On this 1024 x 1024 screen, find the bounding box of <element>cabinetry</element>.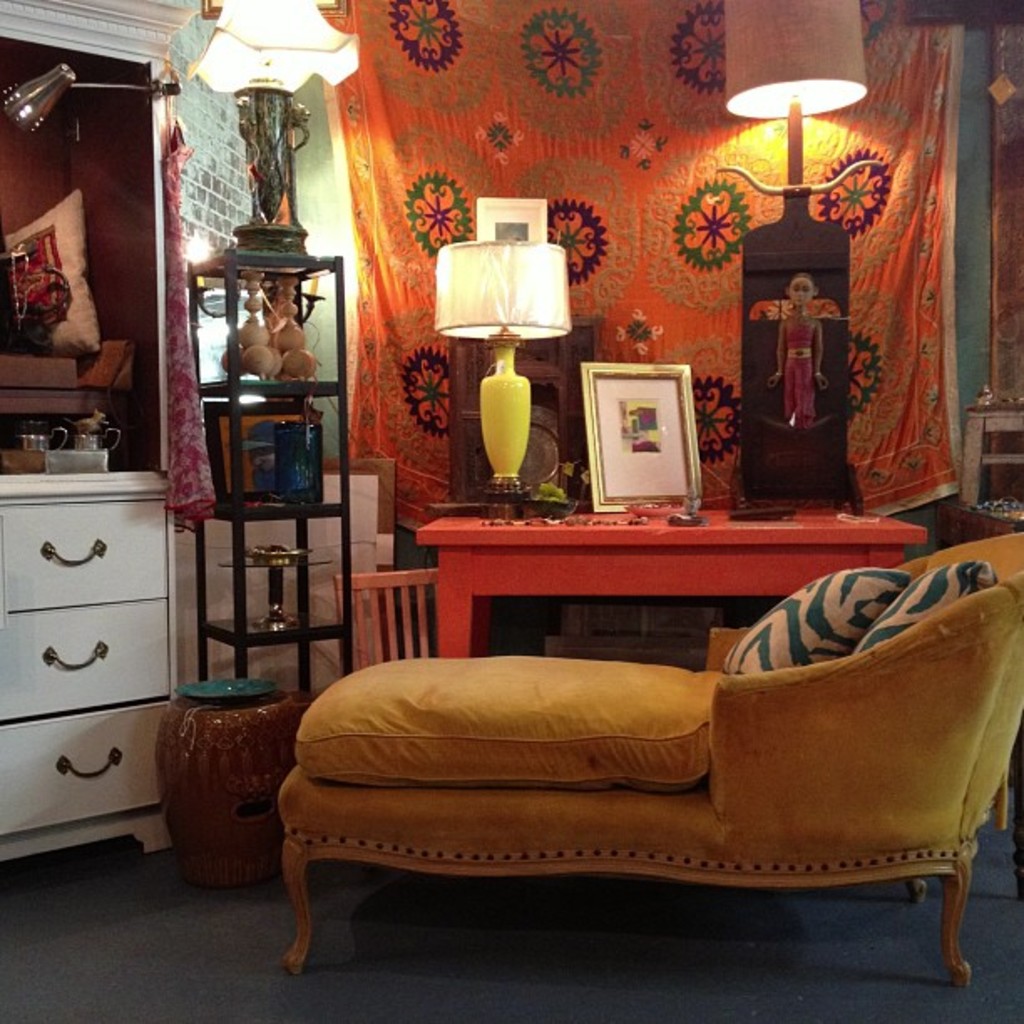
Bounding box: [x1=0, y1=435, x2=395, y2=872].
